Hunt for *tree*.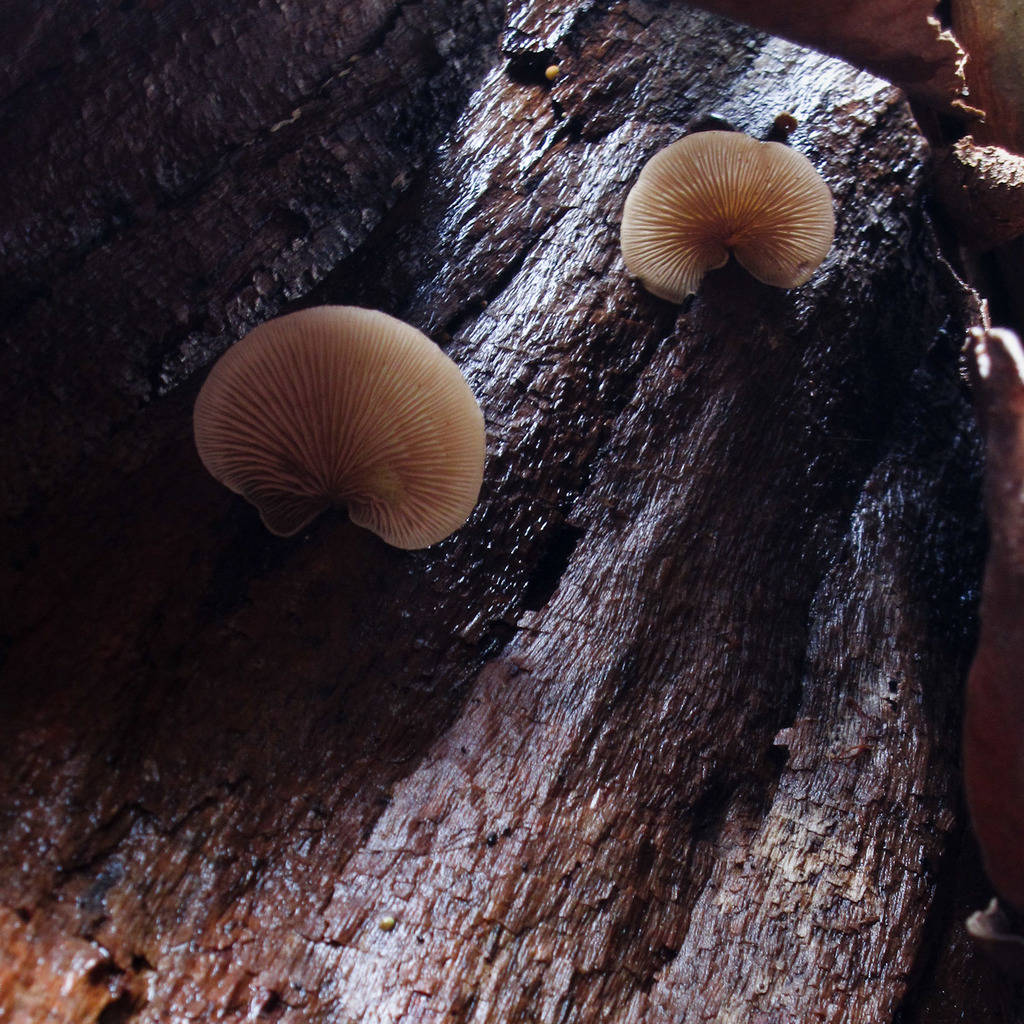
Hunted down at (x1=0, y1=0, x2=1023, y2=1023).
